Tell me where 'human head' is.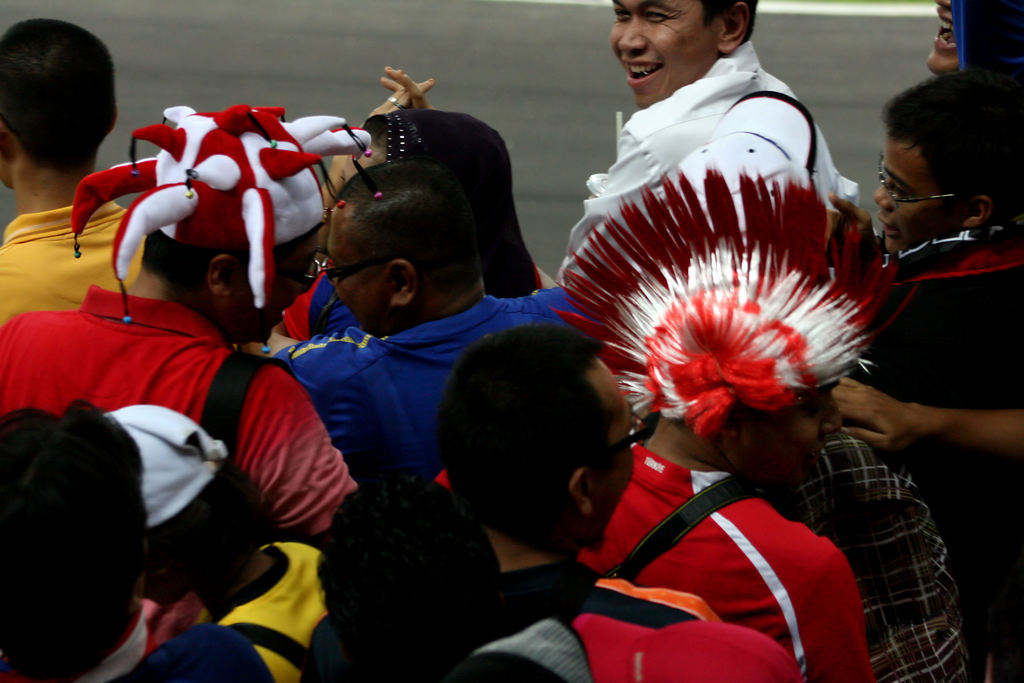
'human head' is at box(0, 14, 125, 188).
